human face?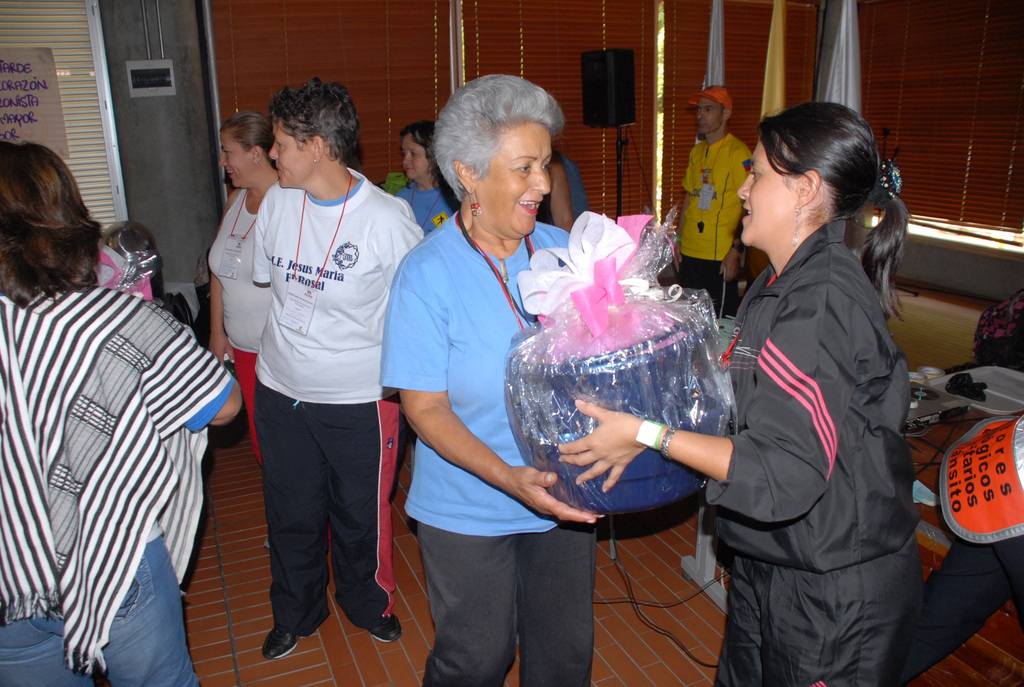
<box>218,131,255,185</box>
